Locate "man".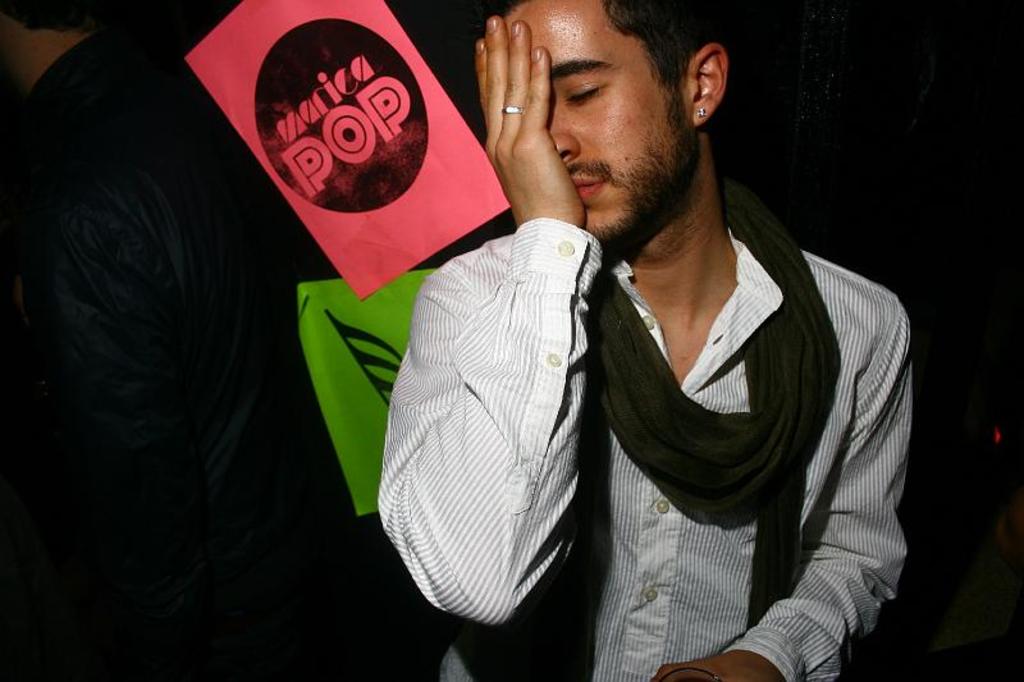
Bounding box: <bbox>325, 0, 942, 659</bbox>.
